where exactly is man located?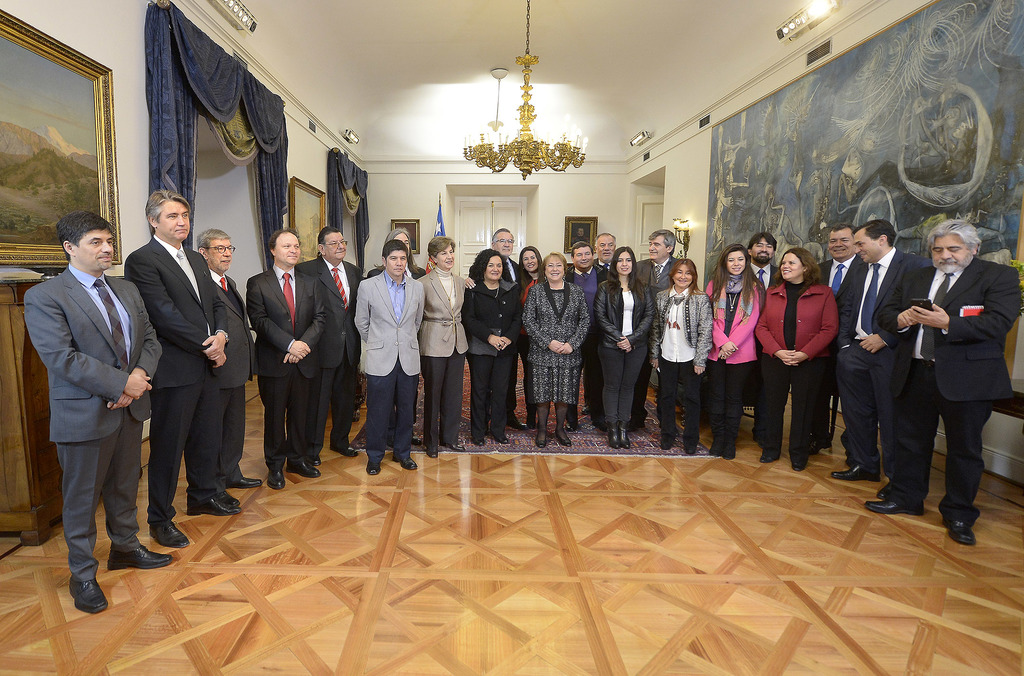
Its bounding box is crop(194, 225, 268, 506).
